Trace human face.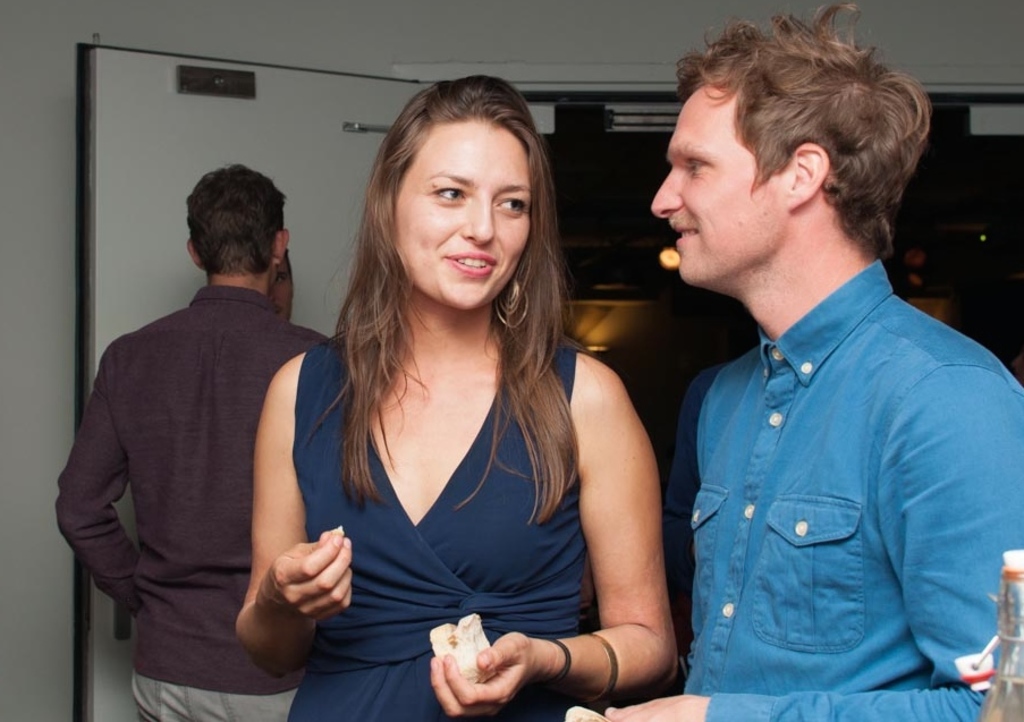
Traced to <region>397, 120, 533, 313</region>.
